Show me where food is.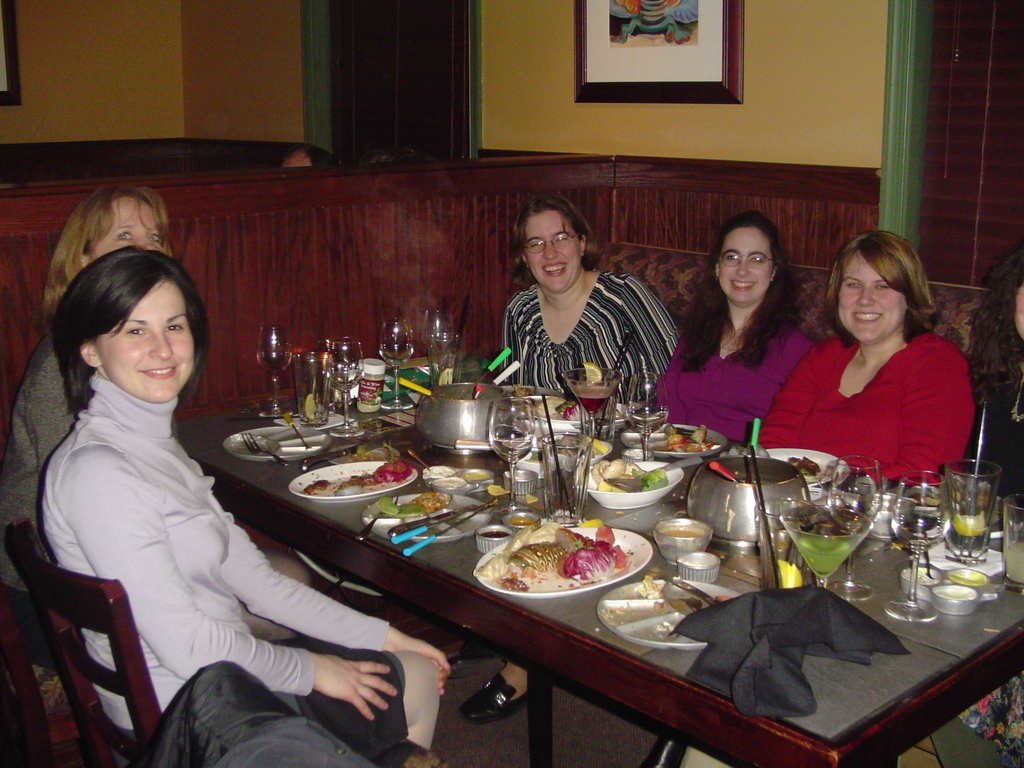
food is at (left=935, top=584, right=976, bottom=603).
